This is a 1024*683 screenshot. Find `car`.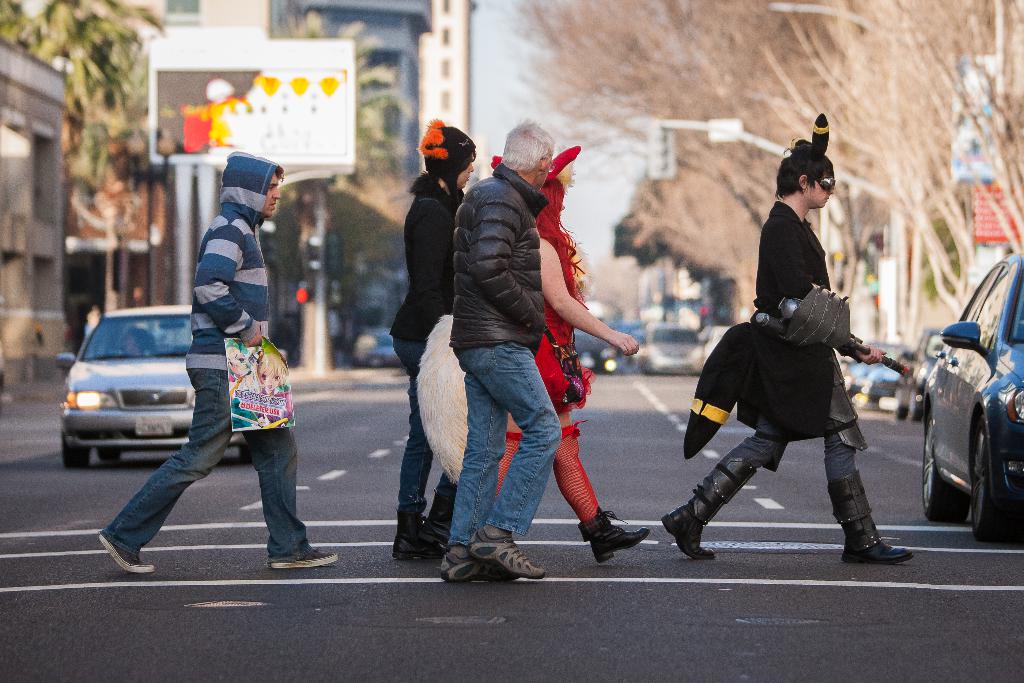
Bounding box: l=897, t=261, r=1023, b=545.
